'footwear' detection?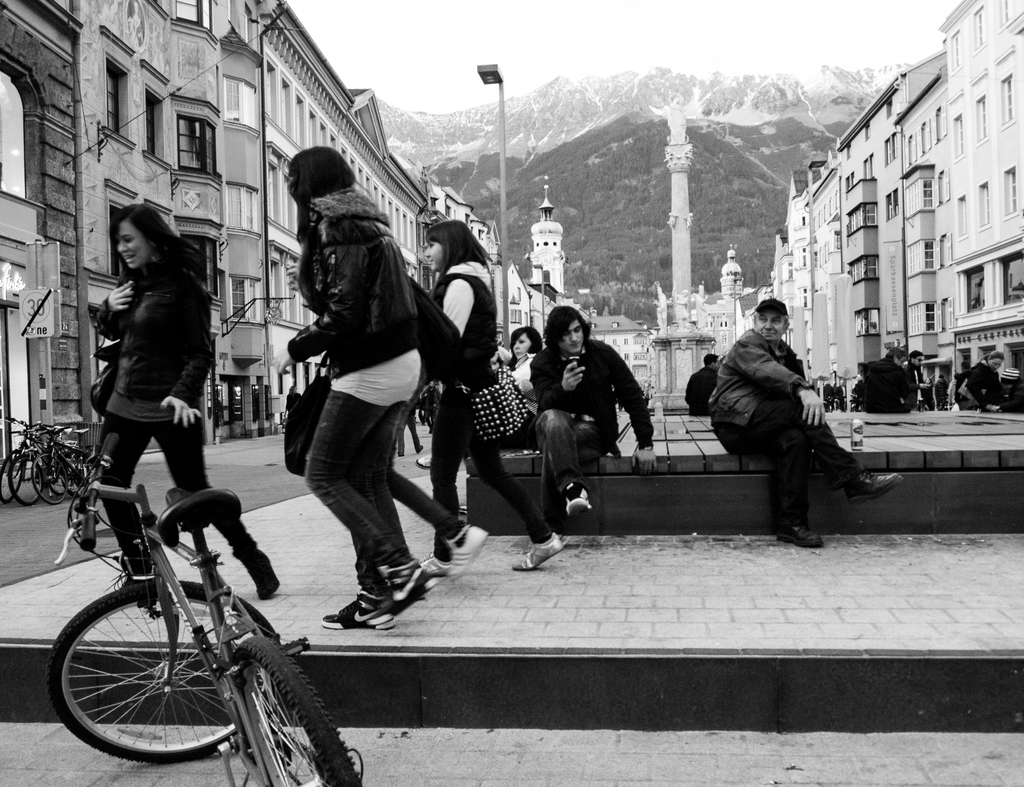
detection(510, 542, 567, 571)
